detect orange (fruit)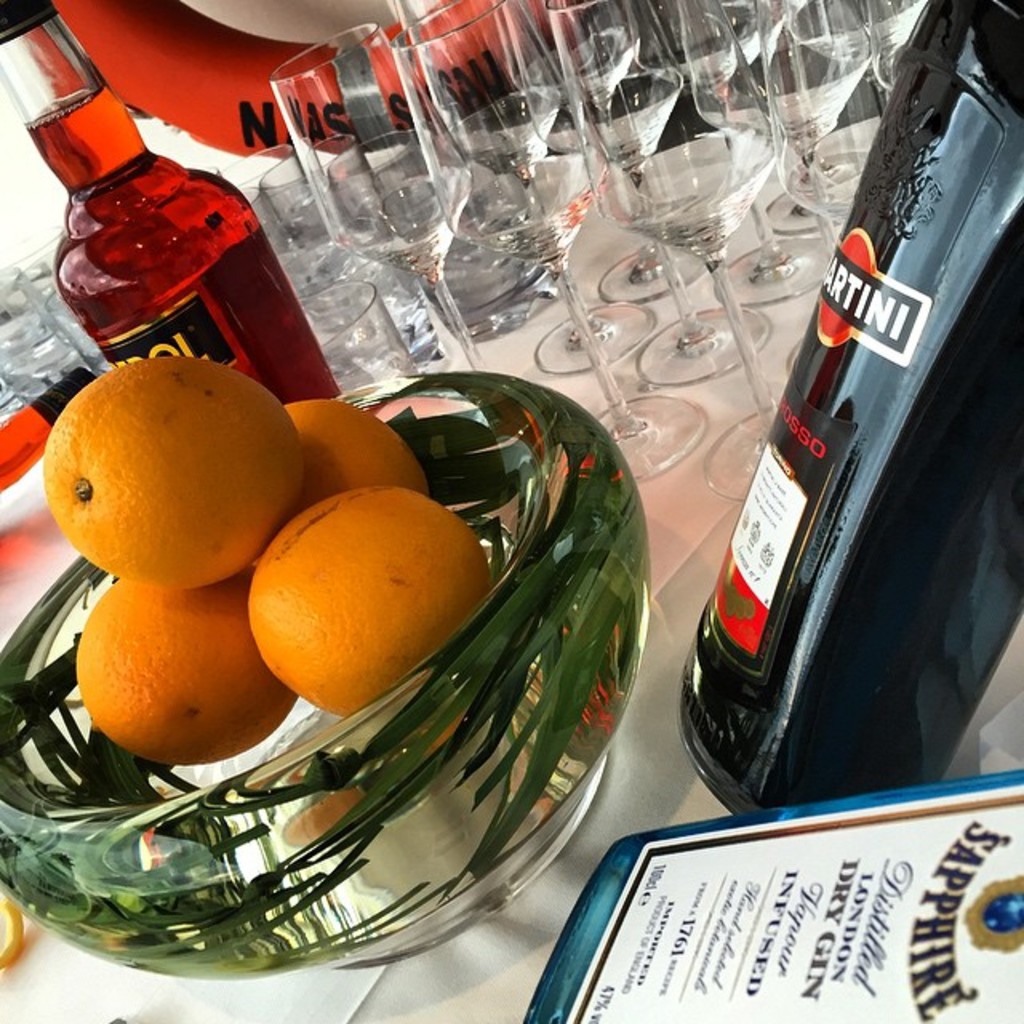
crop(42, 355, 302, 584)
